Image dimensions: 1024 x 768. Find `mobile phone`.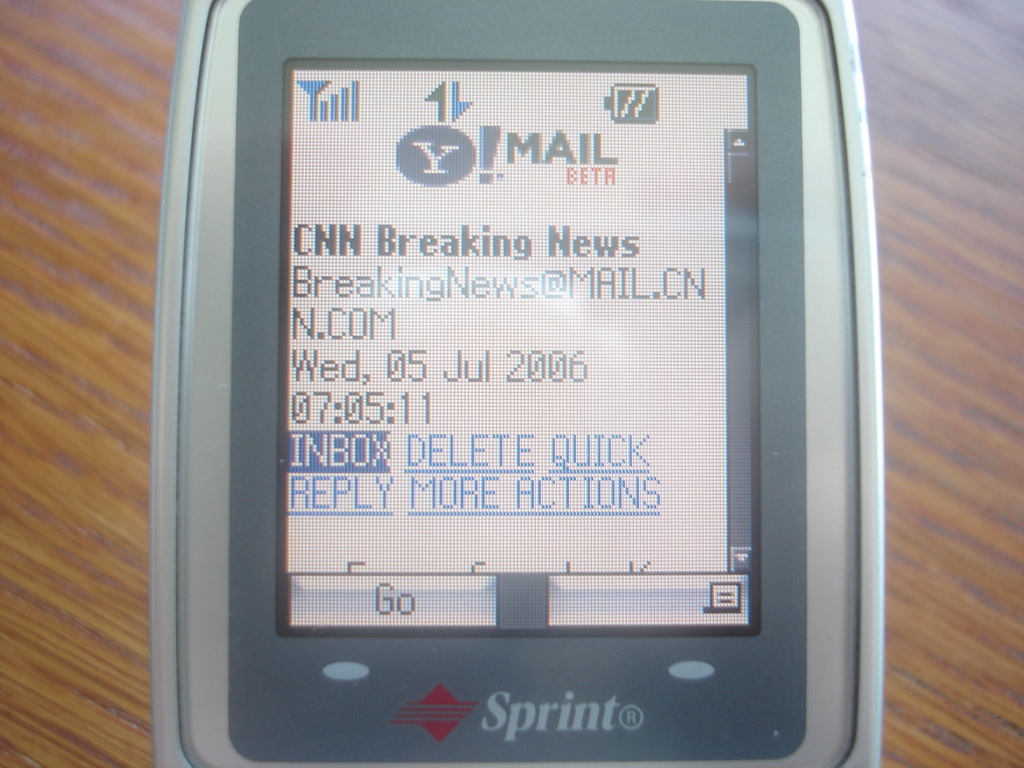
204:7:900:759.
